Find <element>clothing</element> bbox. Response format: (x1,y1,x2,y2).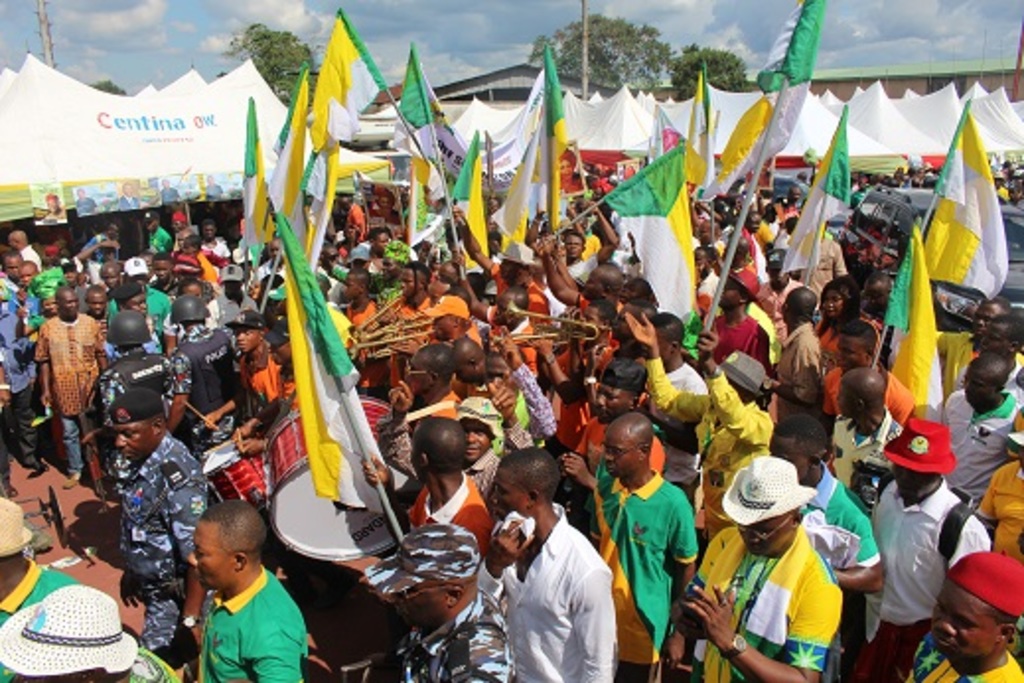
(957,363,1022,407).
